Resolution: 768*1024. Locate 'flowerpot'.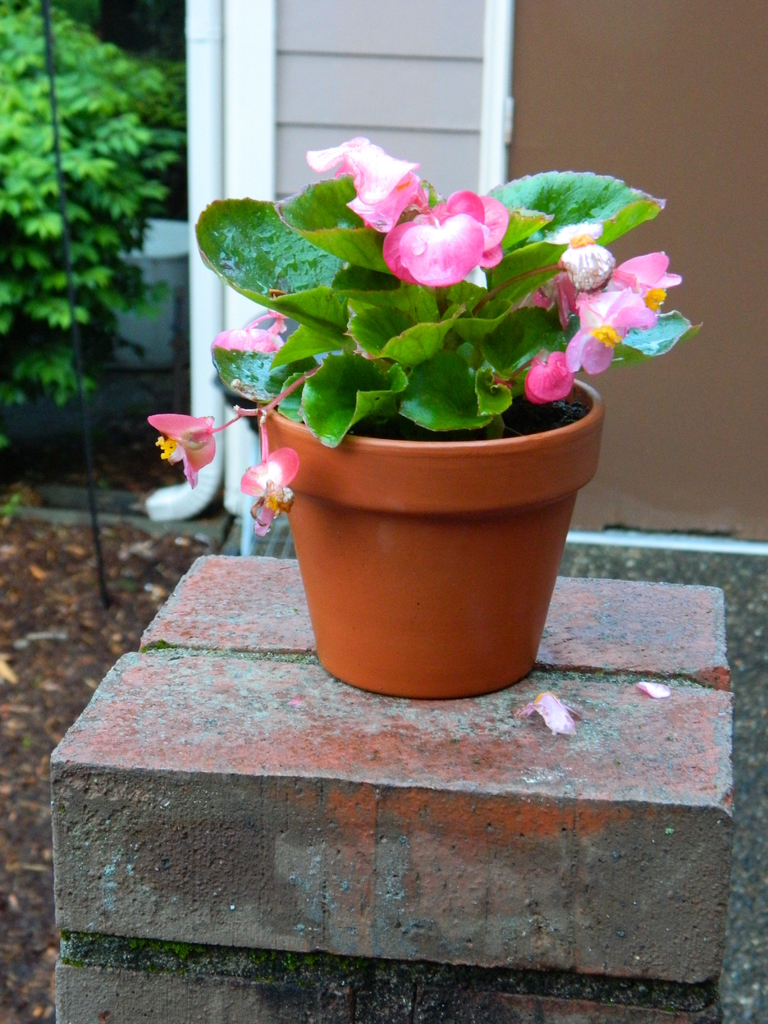
l=262, t=374, r=607, b=696.
